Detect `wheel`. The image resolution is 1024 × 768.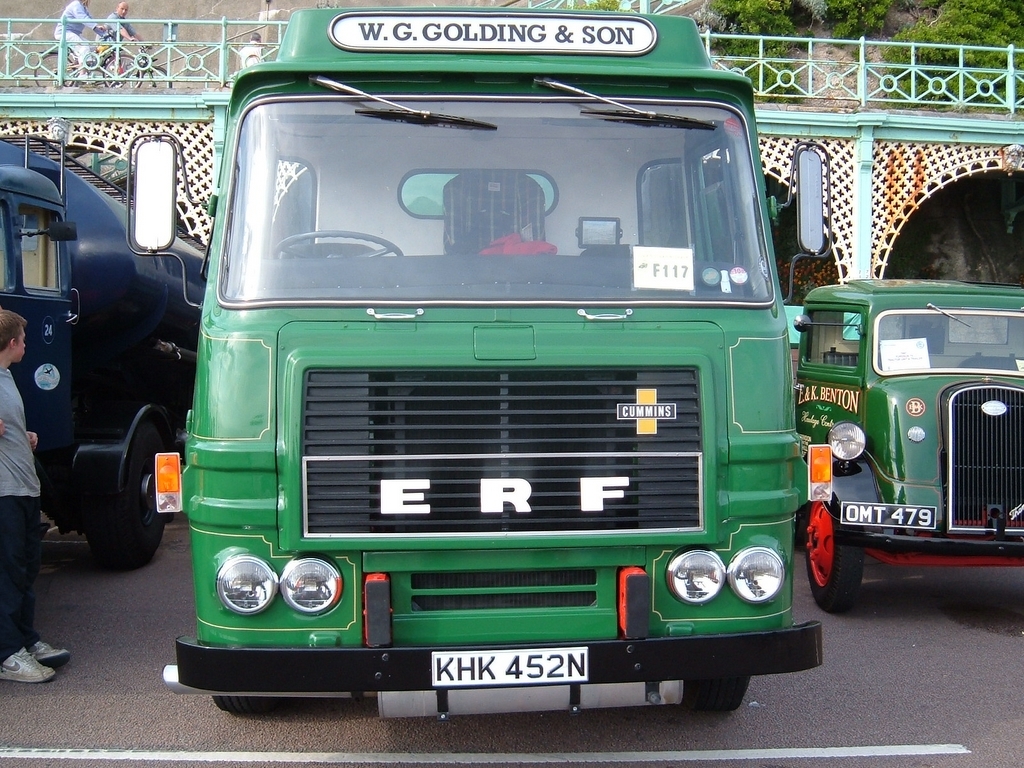
86/423/166/570.
